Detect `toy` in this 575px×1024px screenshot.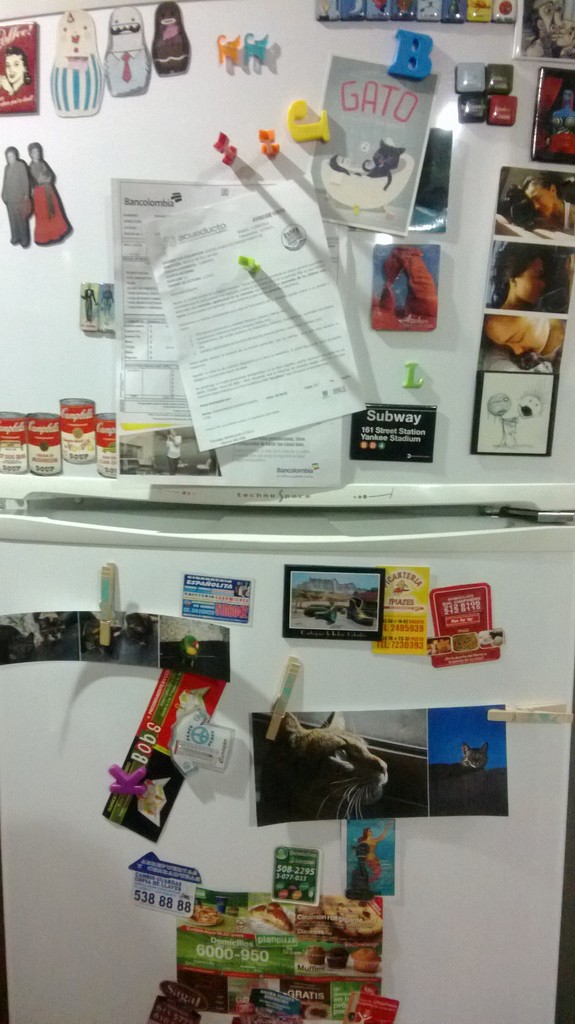
Detection: <box>3,148,43,247</box>.
